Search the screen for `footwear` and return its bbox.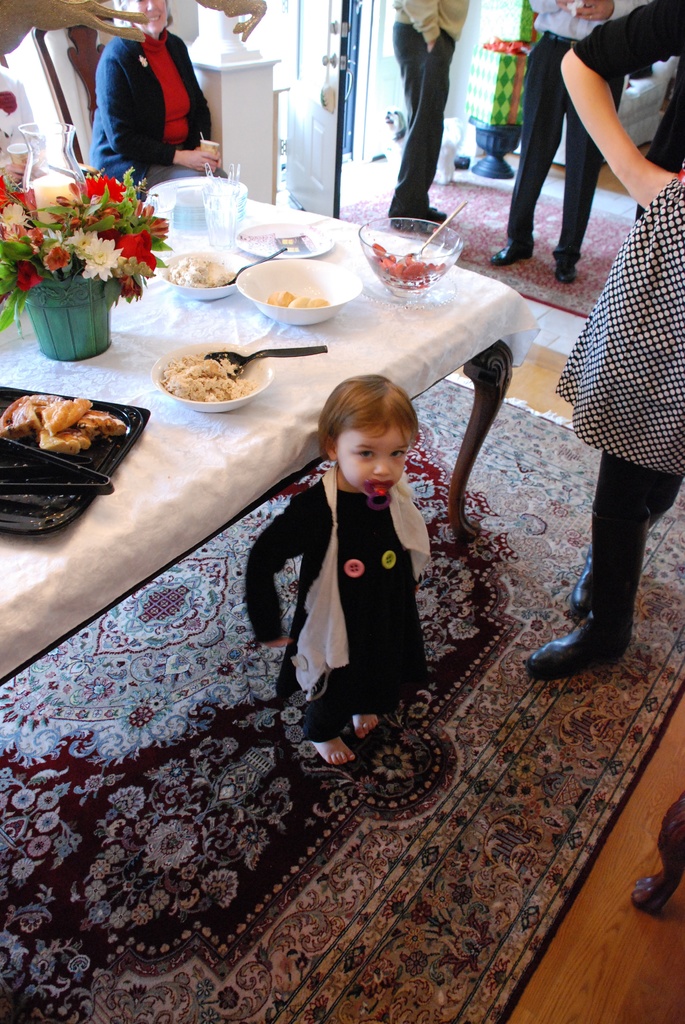
Found: <region>568, 543, 590, 618</region>.
